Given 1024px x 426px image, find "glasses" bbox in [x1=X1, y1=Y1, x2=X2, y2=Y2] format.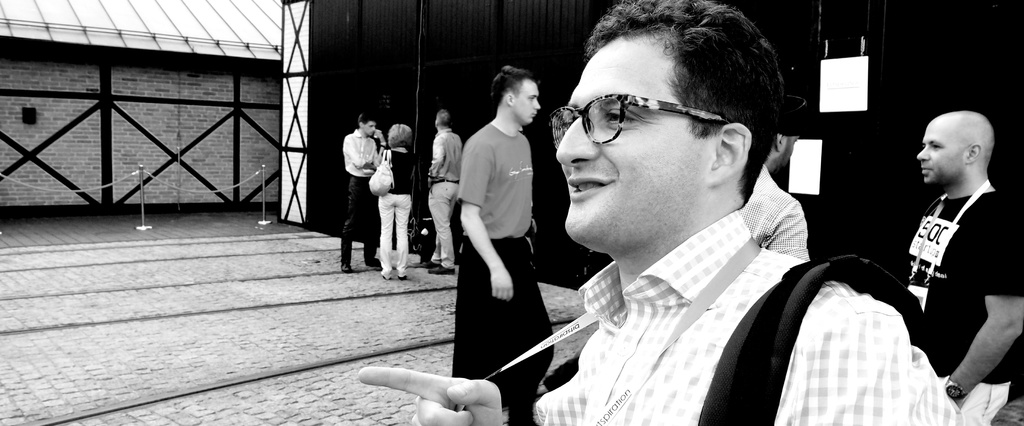
[x1=547, y1=92, x2=731, y2=151].
